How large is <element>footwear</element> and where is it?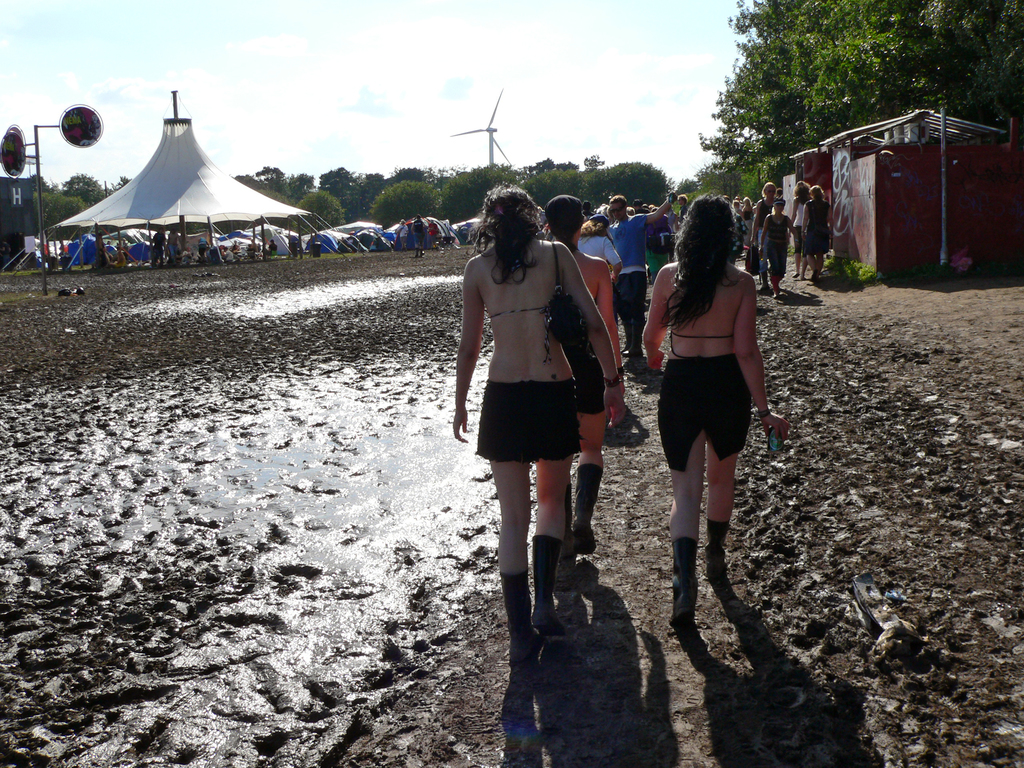
Bounding box: x1=667, y1=540, x2=701, y2=638.
